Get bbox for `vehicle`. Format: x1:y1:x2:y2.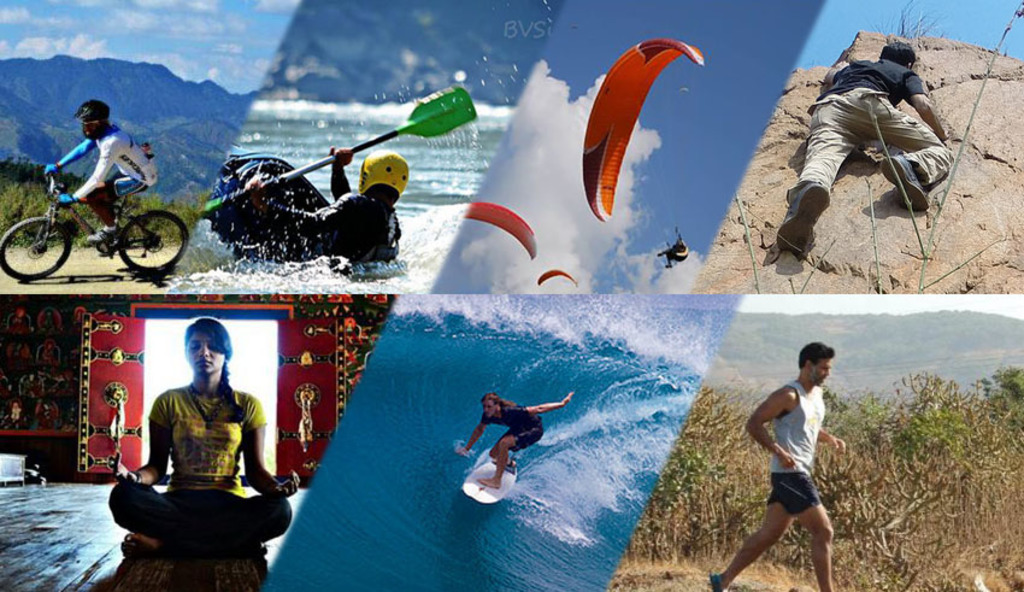
0:168:192:279.
